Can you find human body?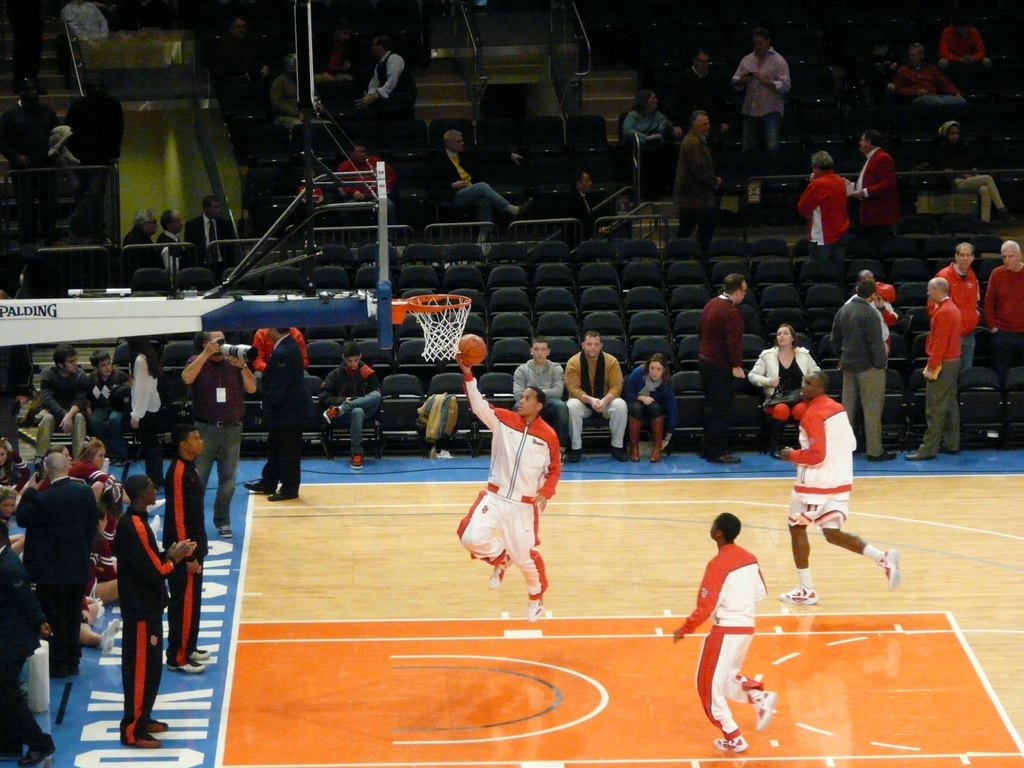
Yes, bounding box: bbox=(563, 333, 630, 465).
